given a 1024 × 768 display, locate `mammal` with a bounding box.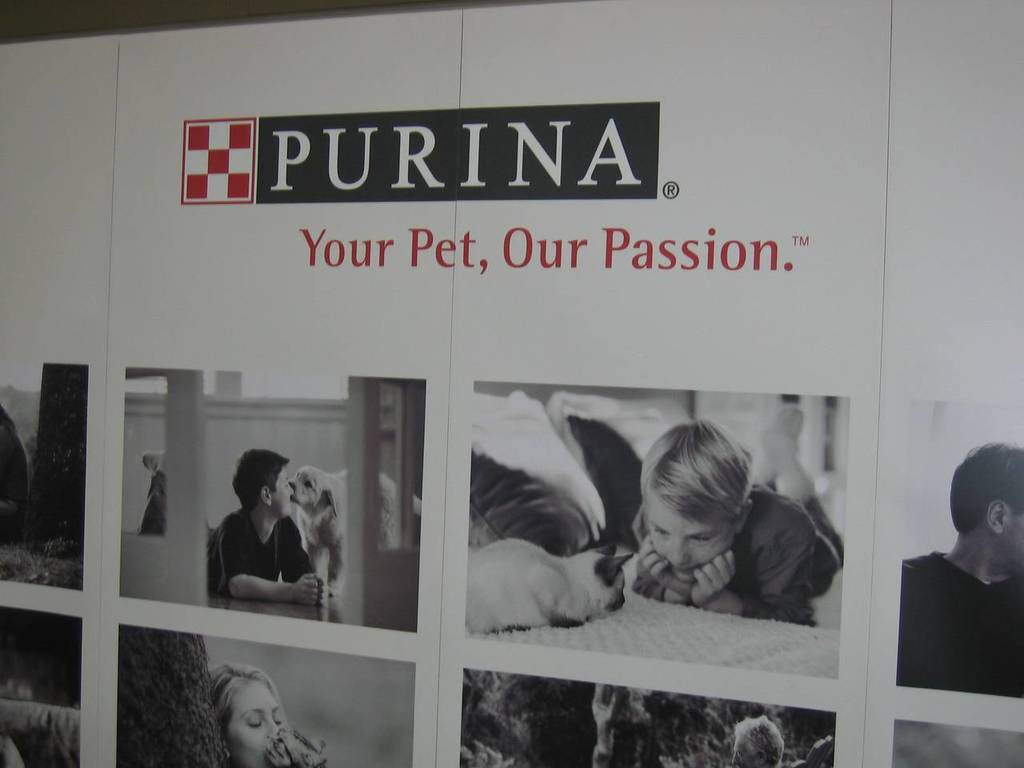
Located: rect(202, 662, 330, 767).
